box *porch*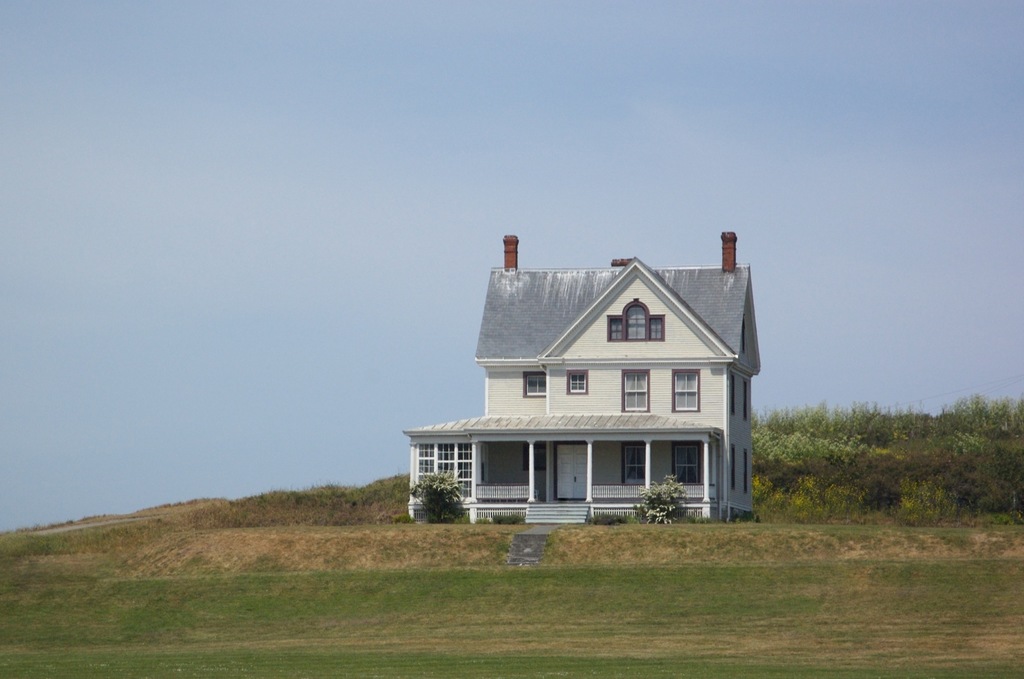
x1=474 y1=480 x2=716 y2=504
